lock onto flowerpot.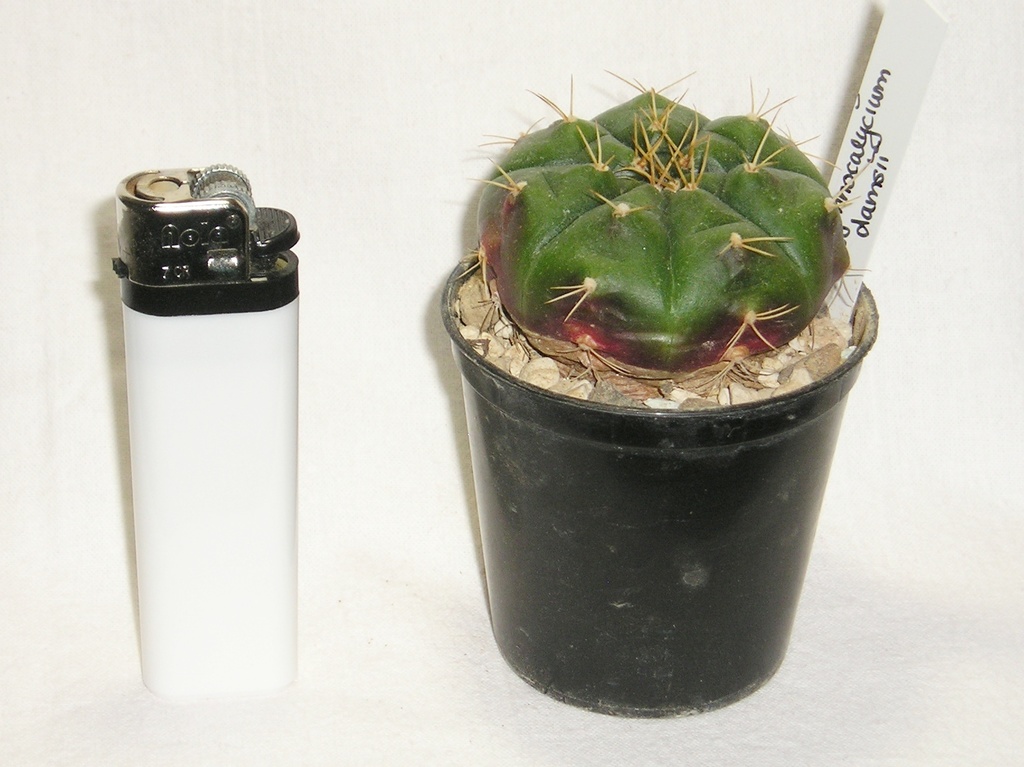
Locked: bbox(445, 145, 886, 734).
